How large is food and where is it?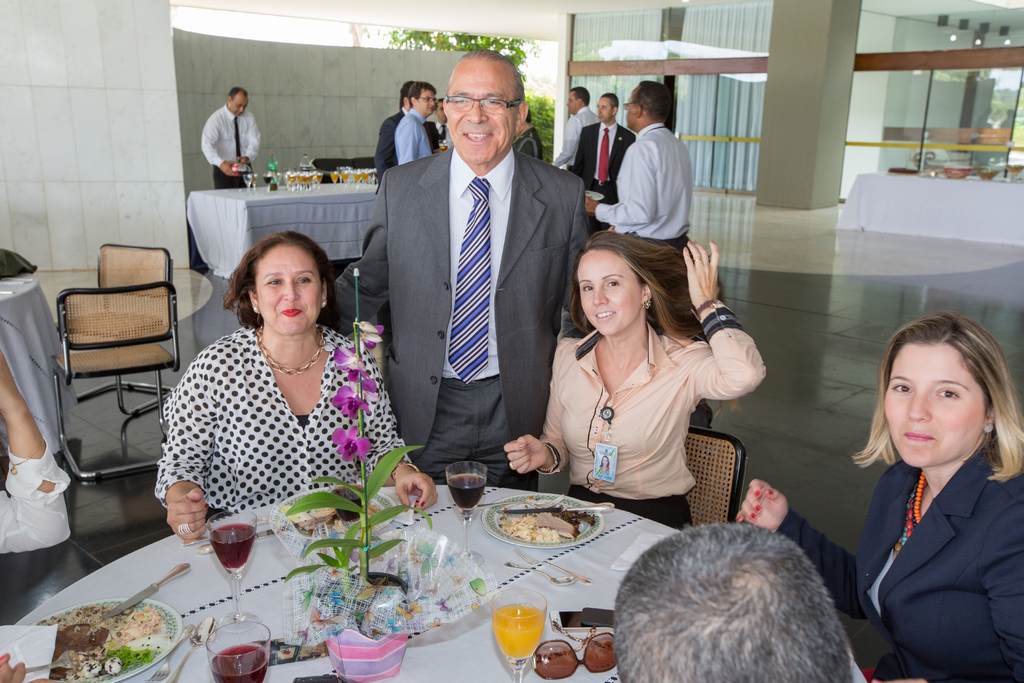
Bounding box: select_region(499, 503, 593, 541).
